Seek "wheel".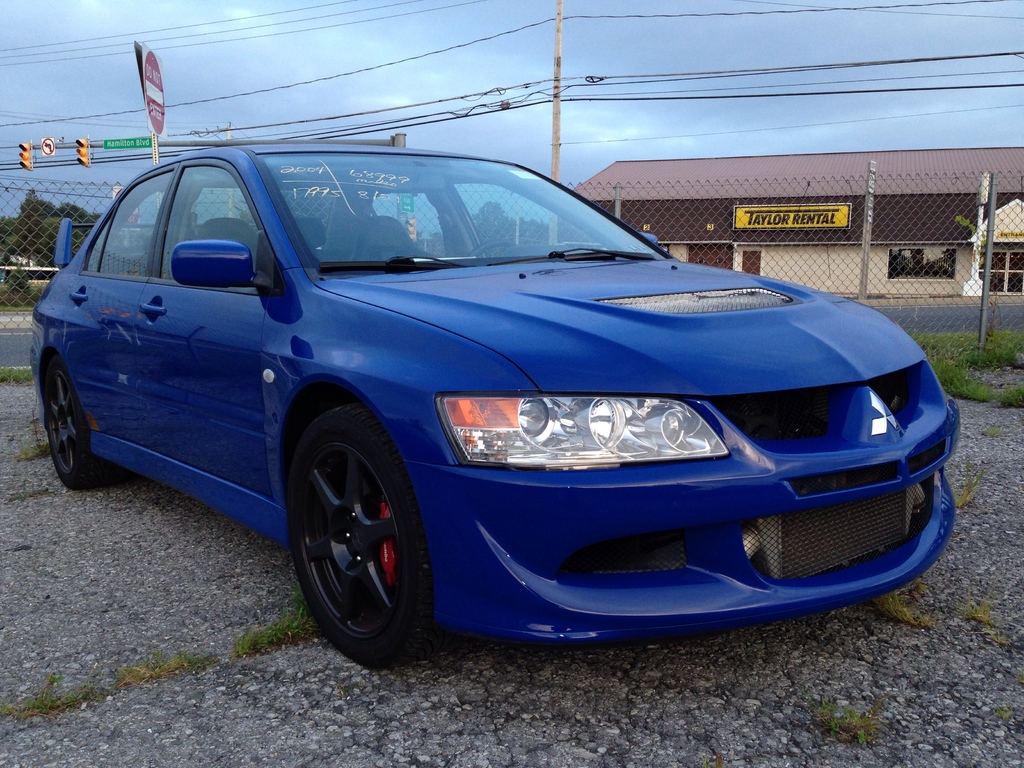
l=45, t=351, r=107, b=486.
